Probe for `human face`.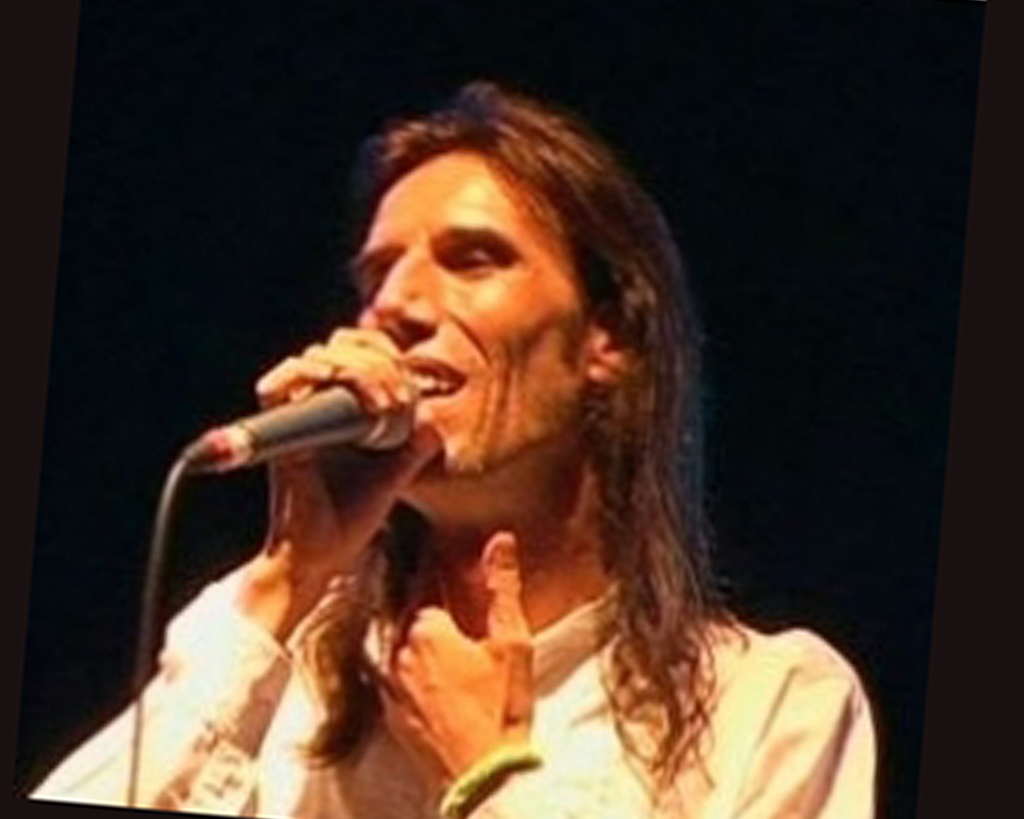
Probe result: region(354, 149, 603, 486).
